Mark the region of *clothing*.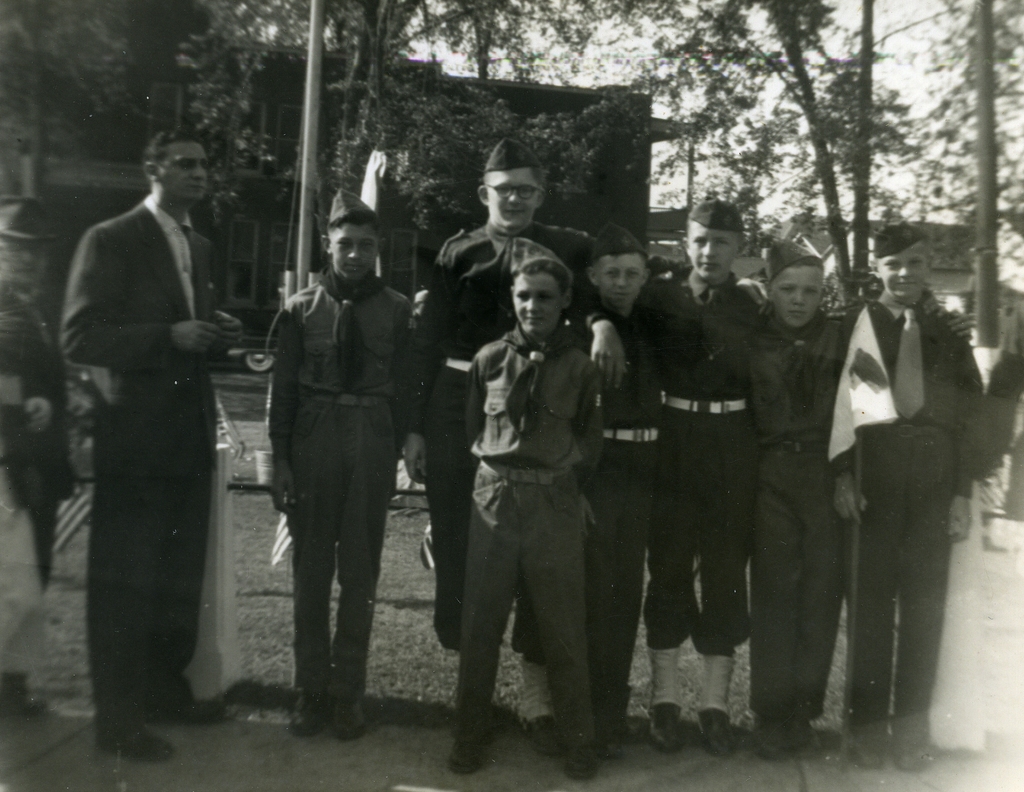
Region: {"left": 830, "top": 288, "right": 998, "bottom": 727}.
